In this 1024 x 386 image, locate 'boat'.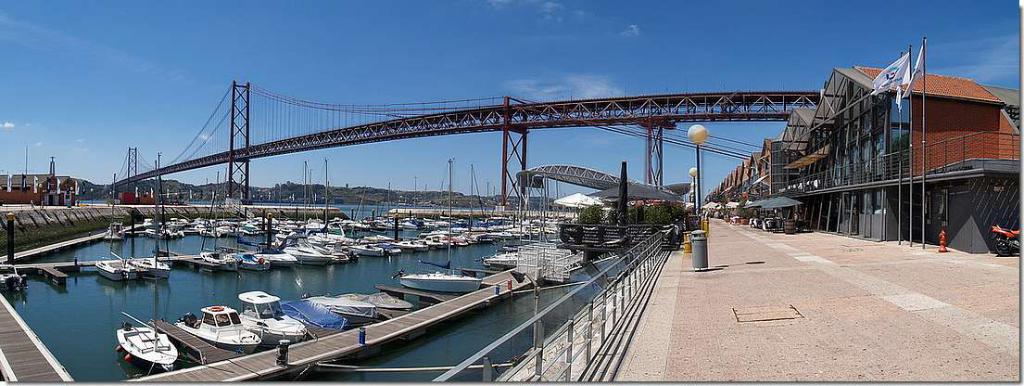
Bounding box: (left=200, top=250, right=237, bottom=274).
